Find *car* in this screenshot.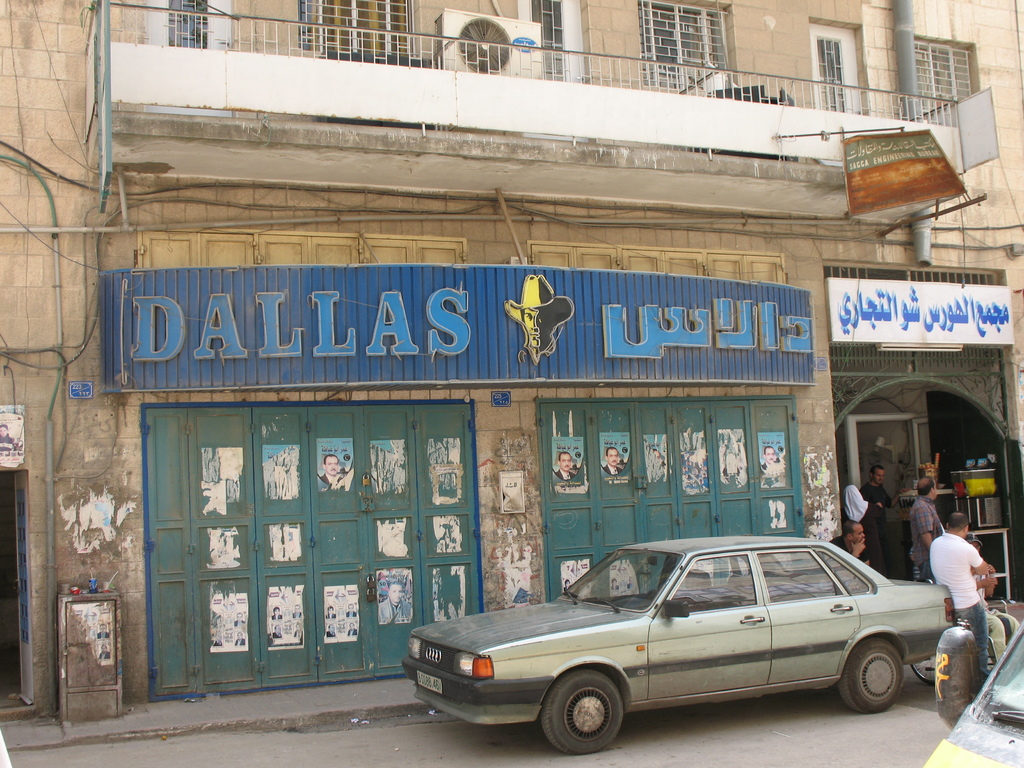
The bounding box for *car* is locate(916, 615, 1023, 767).
